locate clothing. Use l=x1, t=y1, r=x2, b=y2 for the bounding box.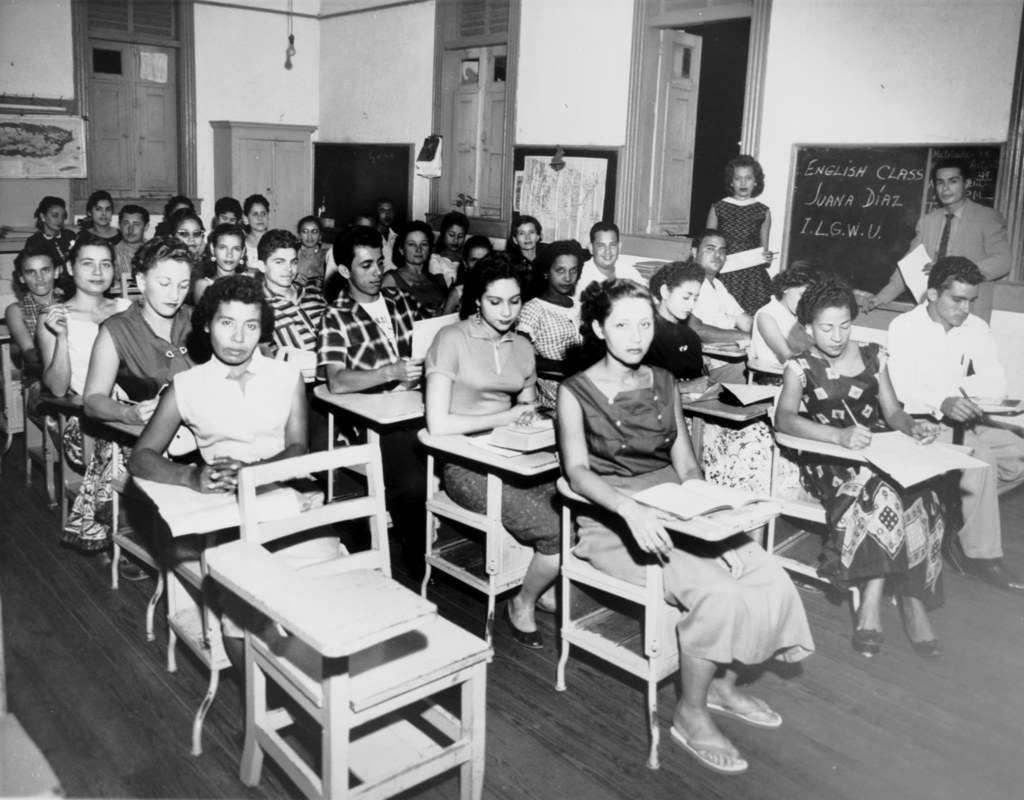
l=296, t=245, r=323, b=279.
